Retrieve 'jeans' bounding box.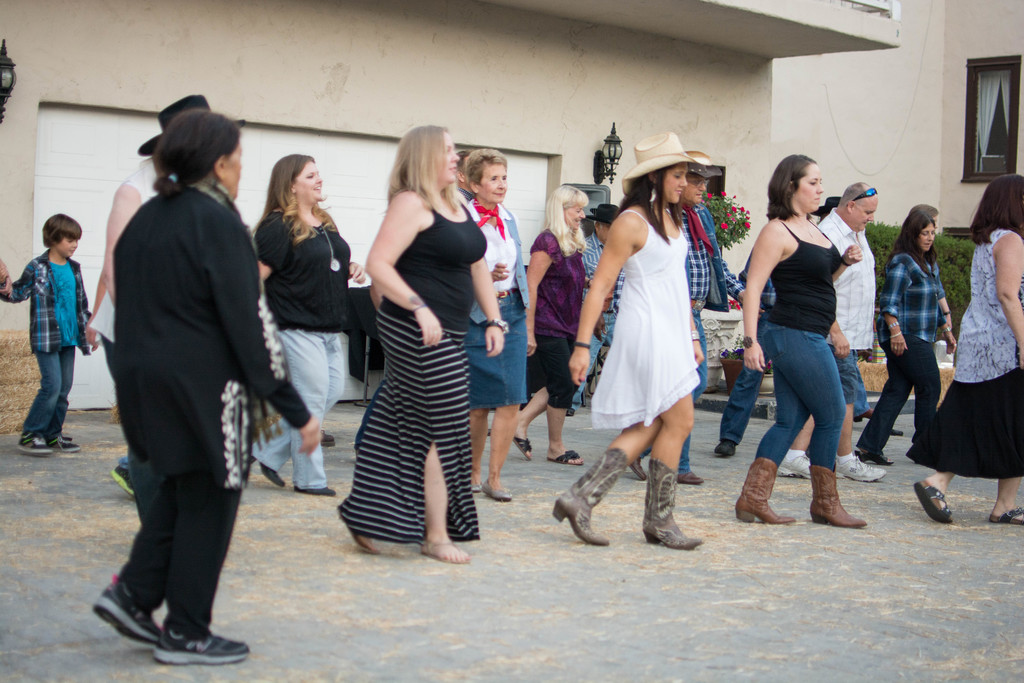
Bounding box: l=575, t=315, r=615, b=388.
